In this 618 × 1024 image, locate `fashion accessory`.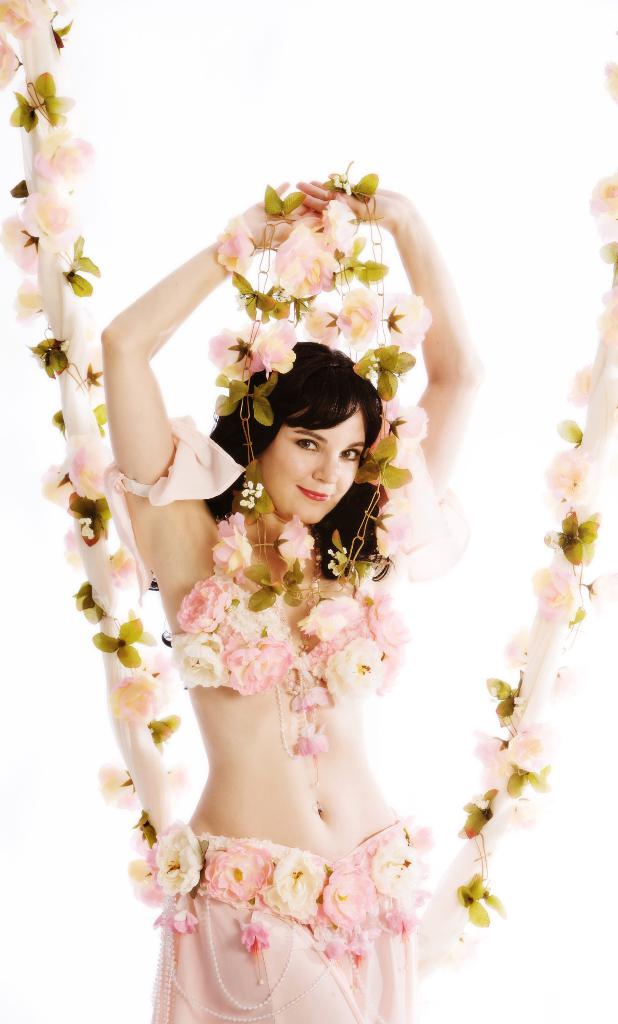
Bounding box: l=103, t=416, r=252, b=509.
